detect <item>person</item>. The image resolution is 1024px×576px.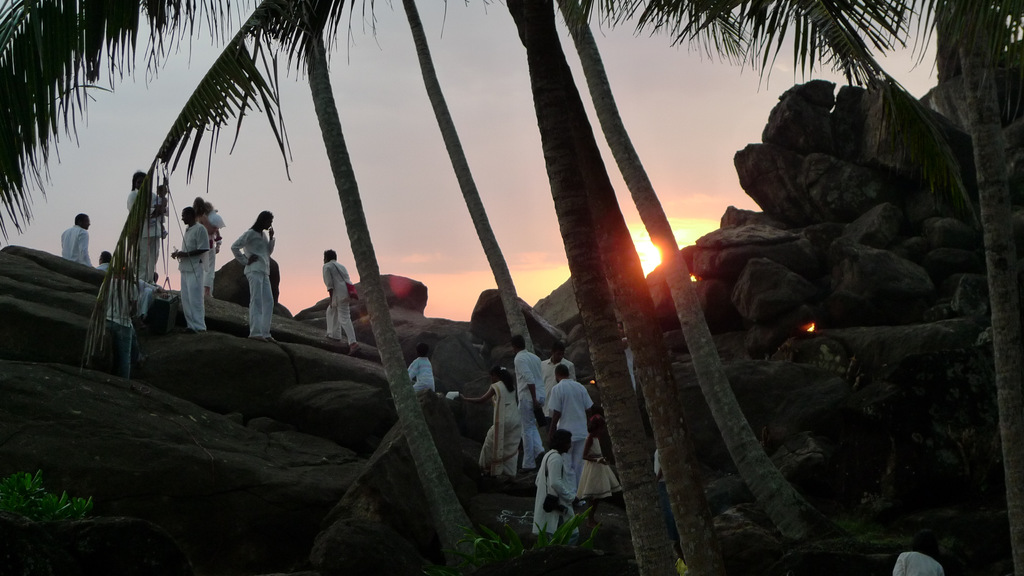
[x1=512, y1=335, x2=545, y2=465].
